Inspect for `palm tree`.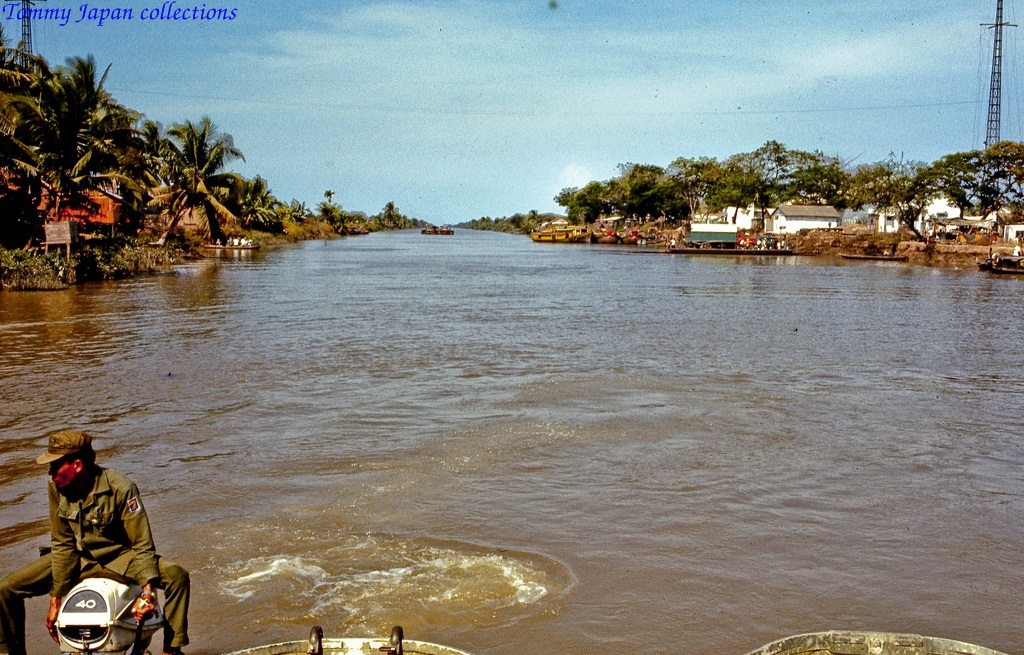
Inspection: x1=163, y1=122, x2=243, y2=235.
